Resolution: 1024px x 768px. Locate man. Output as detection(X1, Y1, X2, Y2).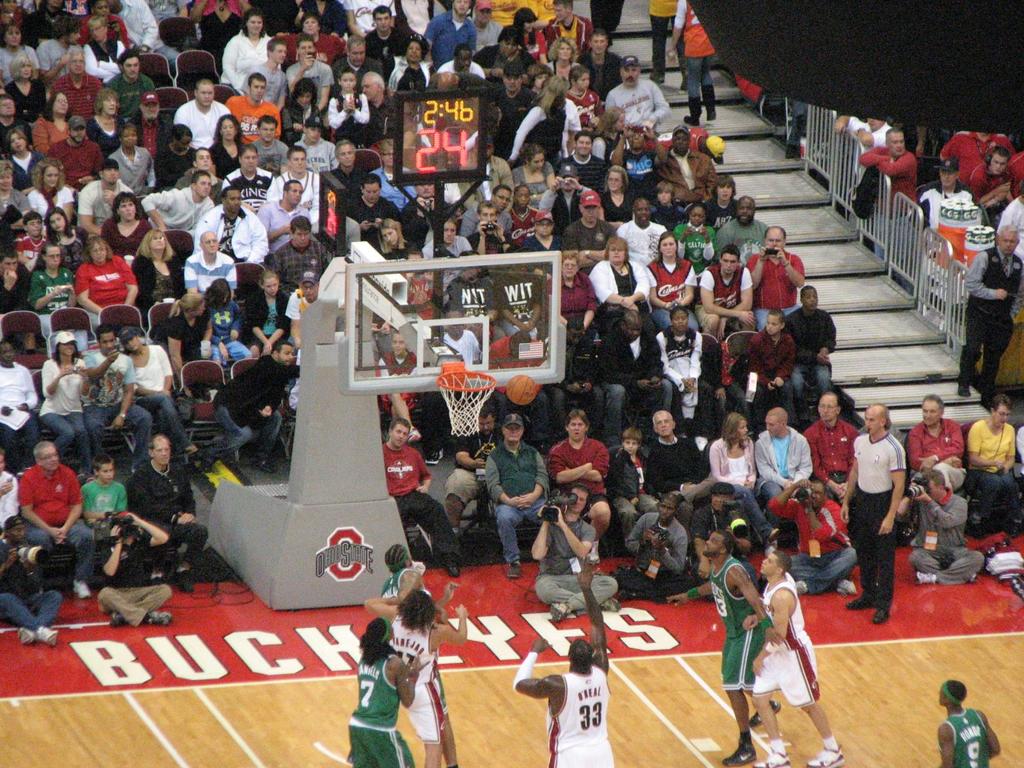
detection(509, 555, 613, 767).
